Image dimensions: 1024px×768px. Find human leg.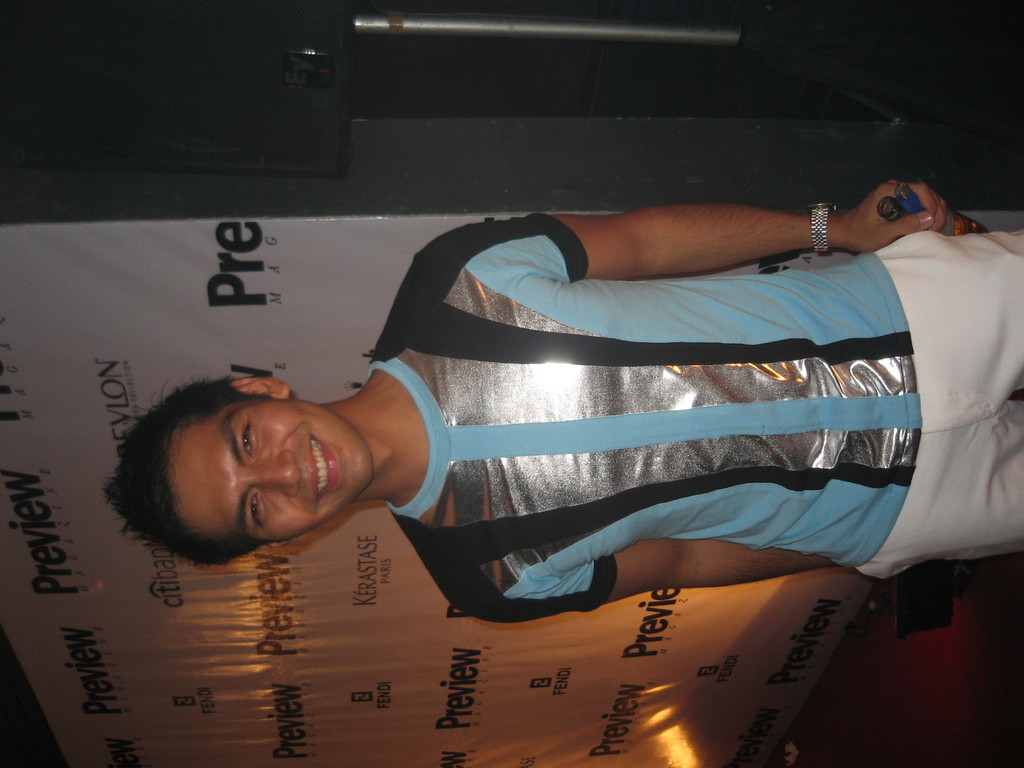
x1=870, y1=425, x2=1023, y2=581.
